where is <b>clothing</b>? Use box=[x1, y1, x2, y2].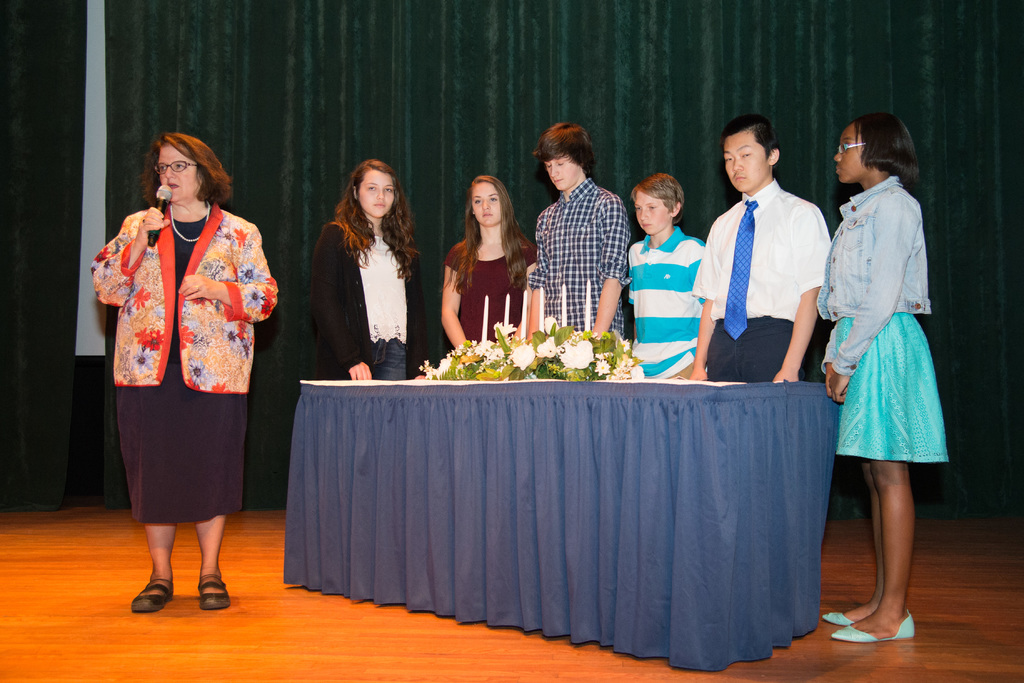
box=[626, 215, 701, 381].
